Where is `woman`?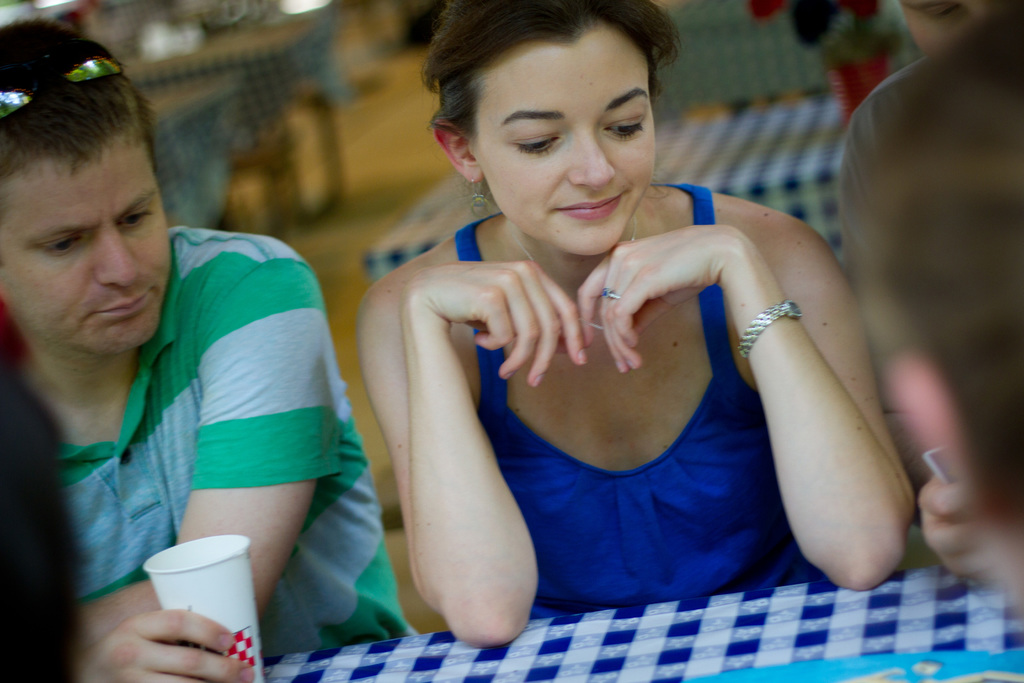
l=856, t=3, r=1023, b=608.
